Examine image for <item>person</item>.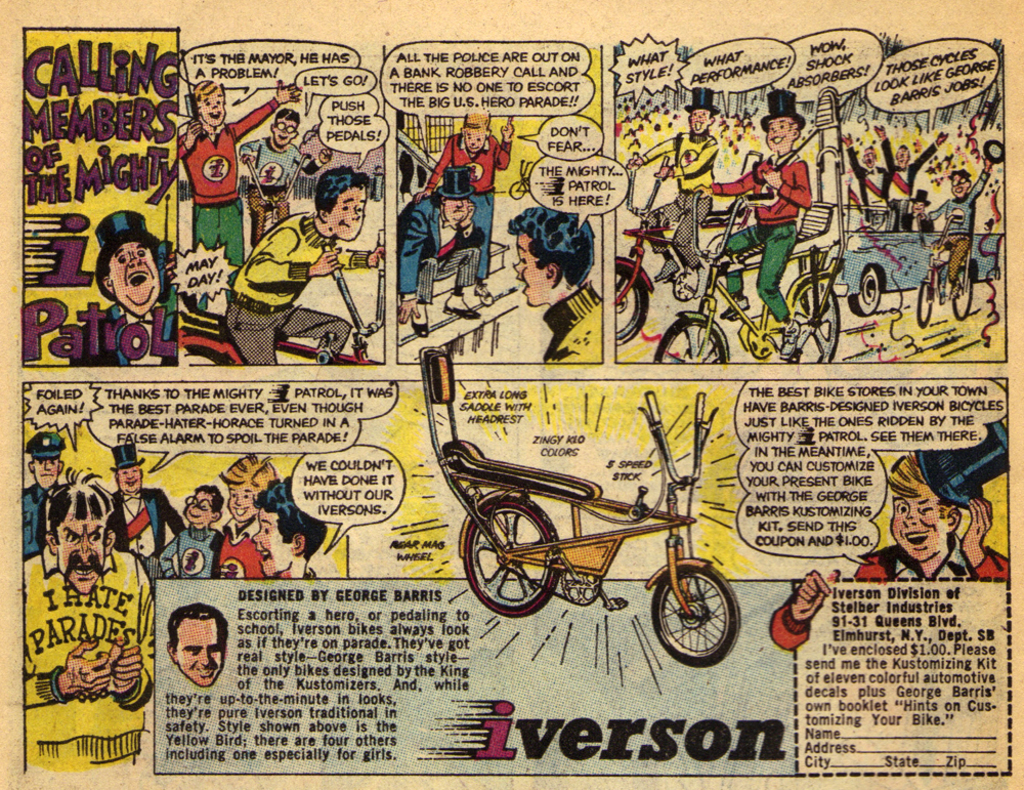
Examination result: 411/106/515/307.
